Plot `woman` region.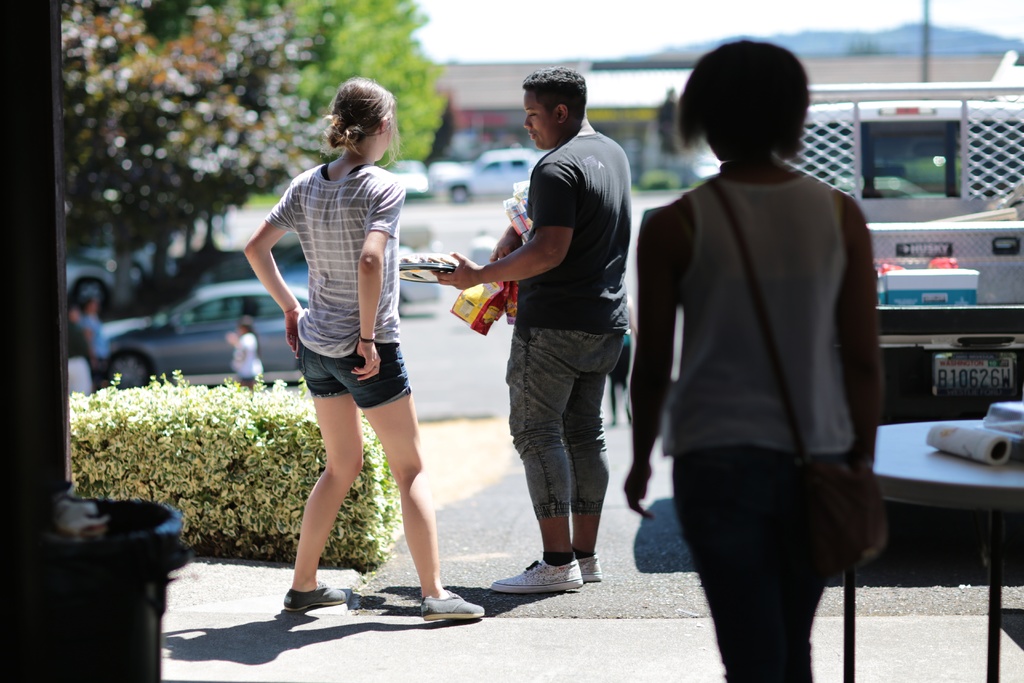
Plotted at <bbox>241, 78, 484, 623</bbox>.
